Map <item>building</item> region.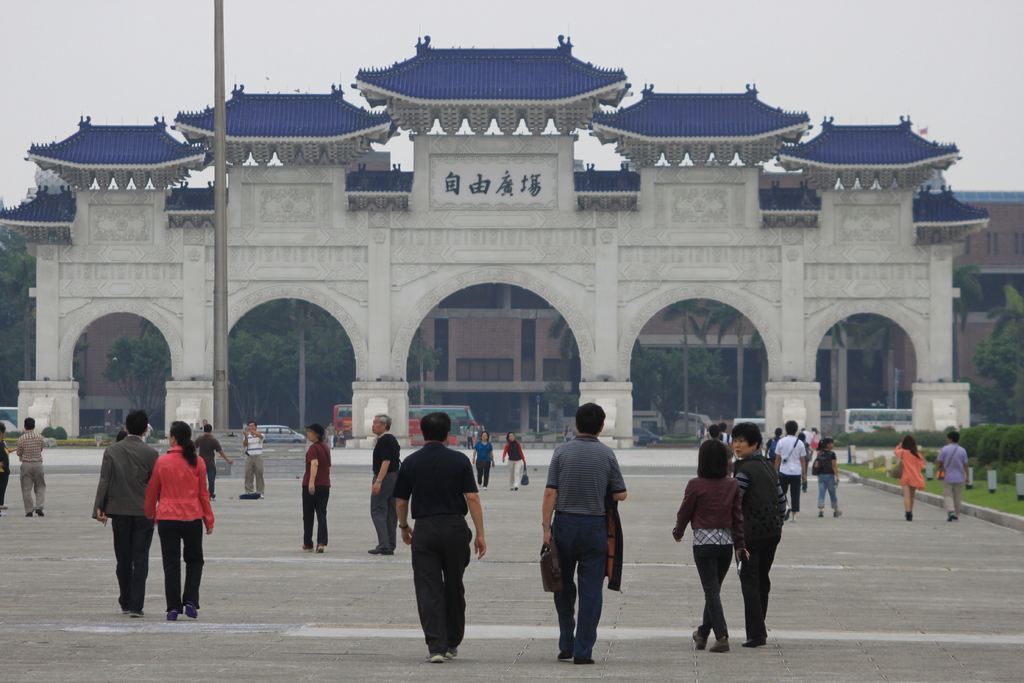
Mapped to region(25, 152, 1023, 416).
